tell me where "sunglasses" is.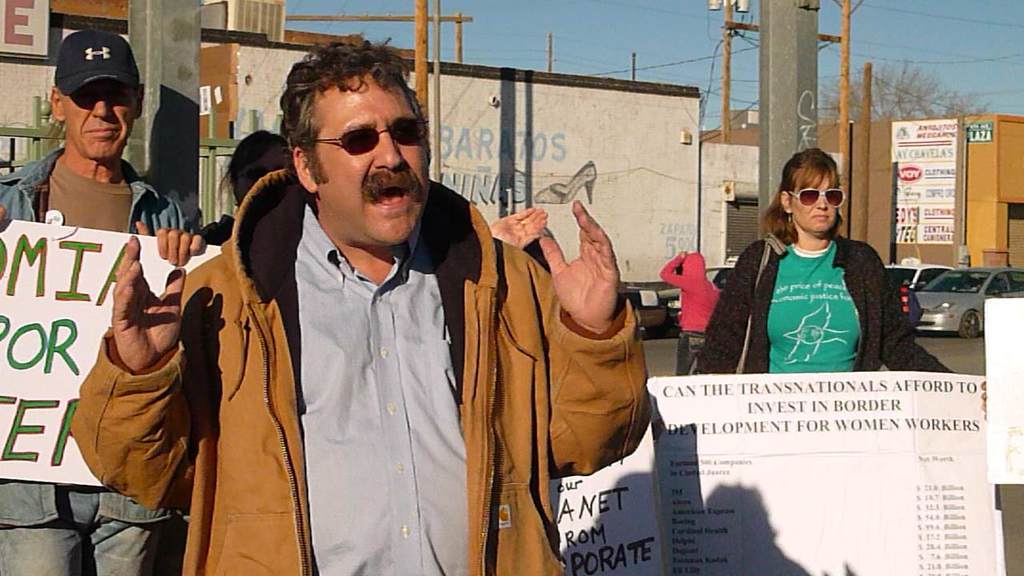
"sunglasses" is at l=789, t=187, r=846, b=207.
